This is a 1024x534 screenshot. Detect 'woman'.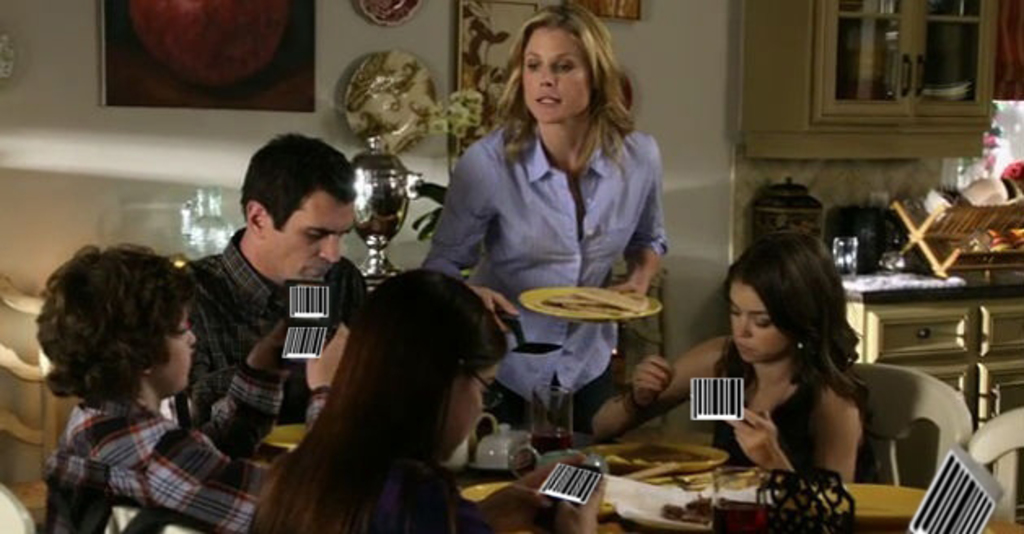
[412,11,676,456].
